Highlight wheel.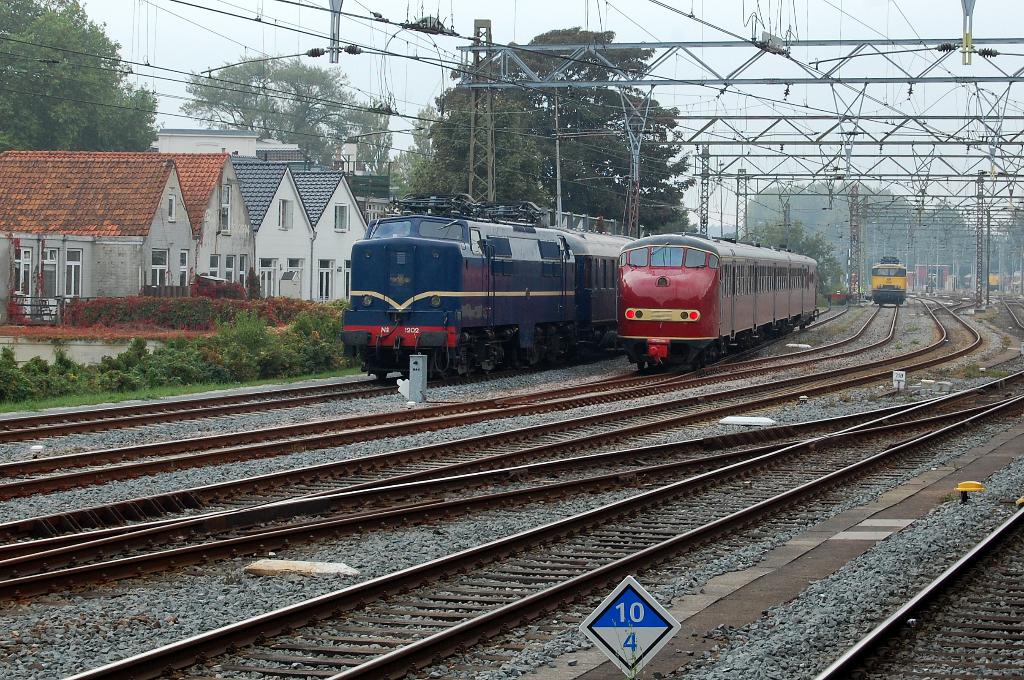
Highlighted region: [x1=373, y1=371, x2=386, y2=380].
